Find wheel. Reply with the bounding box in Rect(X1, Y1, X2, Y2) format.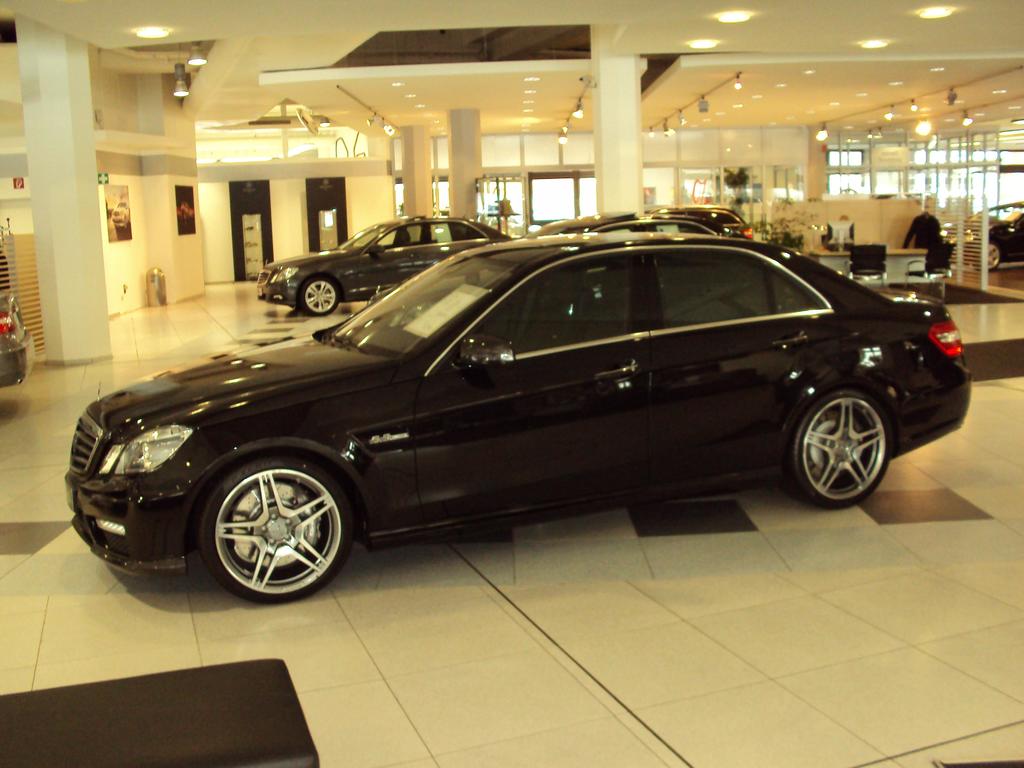
Rect(194, 455, 346, 598).
